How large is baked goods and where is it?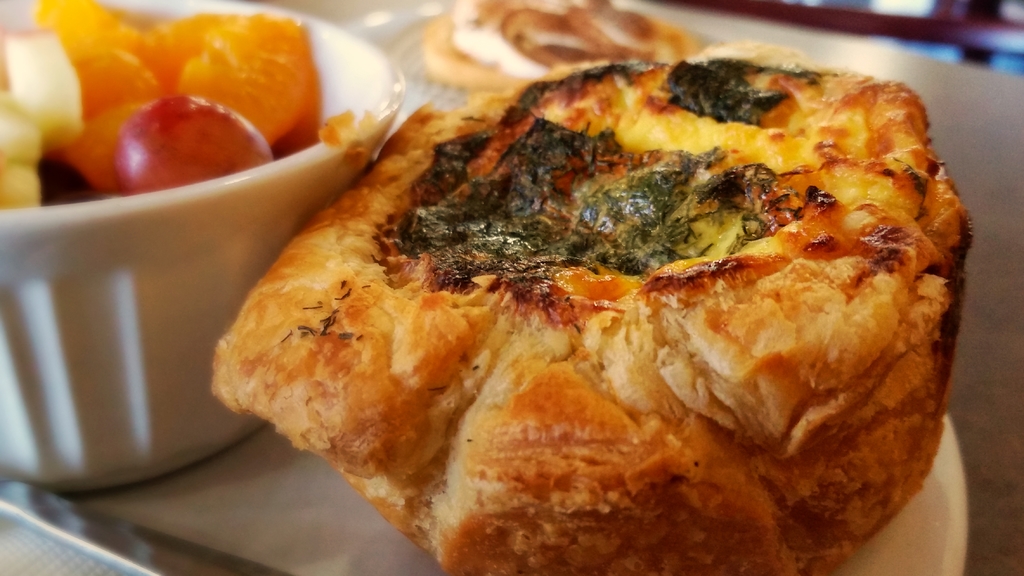
Bounding box: rect(207, 35, 977, 575).
